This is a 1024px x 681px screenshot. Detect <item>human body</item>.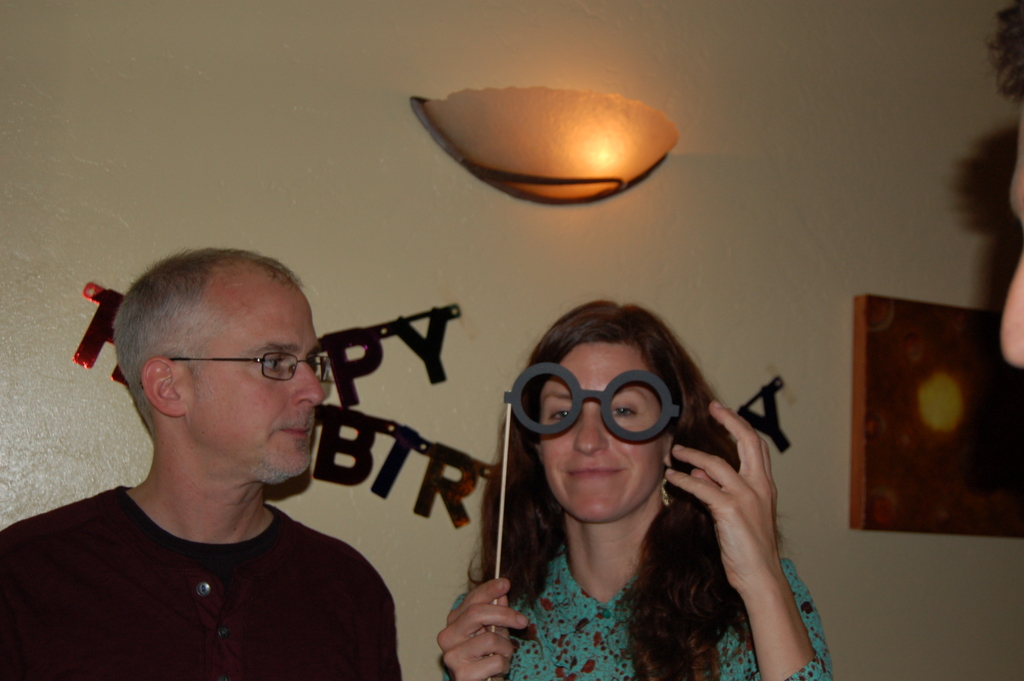
<bbox>3, 462, 409, 680</bbox>.
